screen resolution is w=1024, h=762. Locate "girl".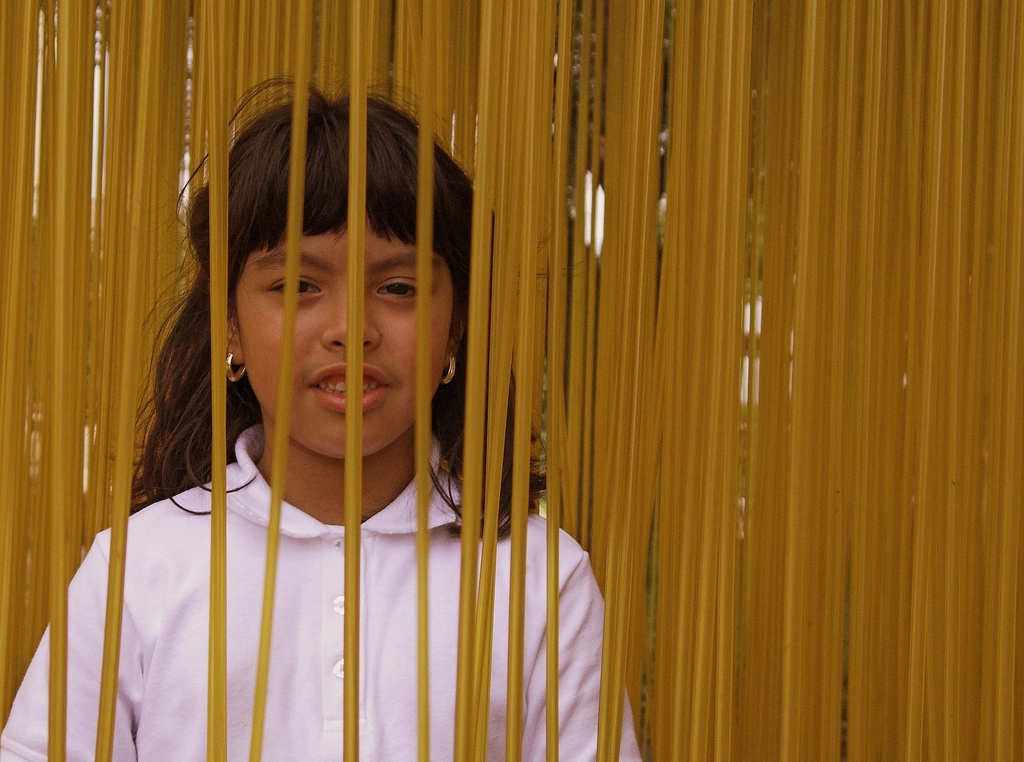
{"left": 0, "top": 67, "right": 640, "bottom": 761}.
